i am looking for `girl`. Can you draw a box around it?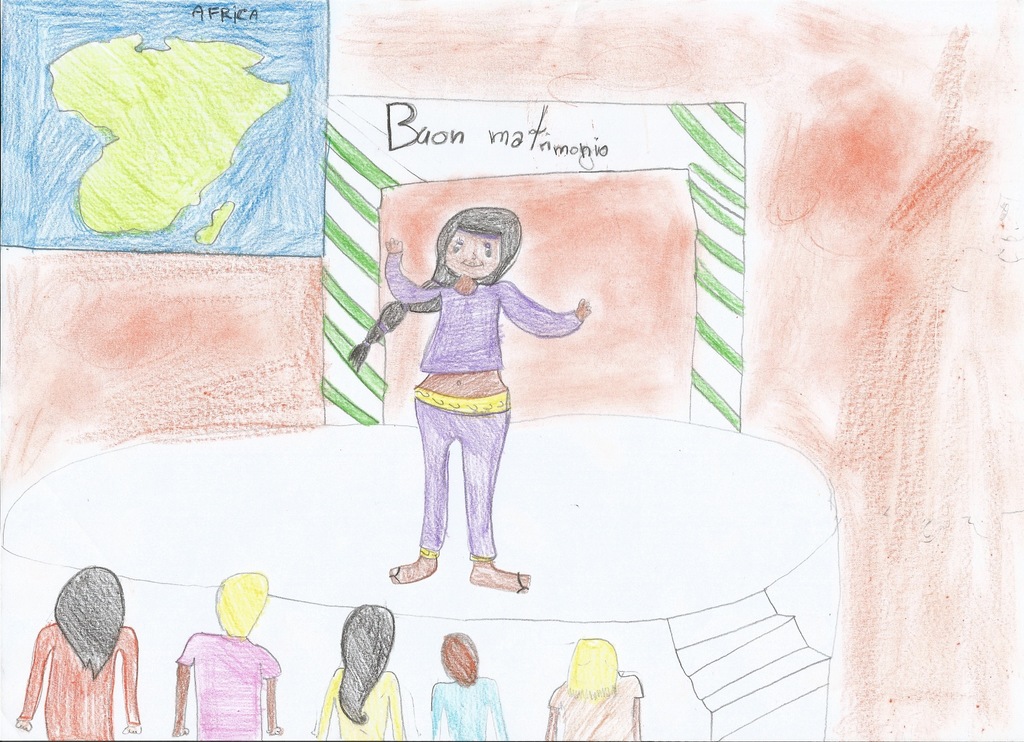
Sure, the bounding box is [342, 204, 593, 590].
